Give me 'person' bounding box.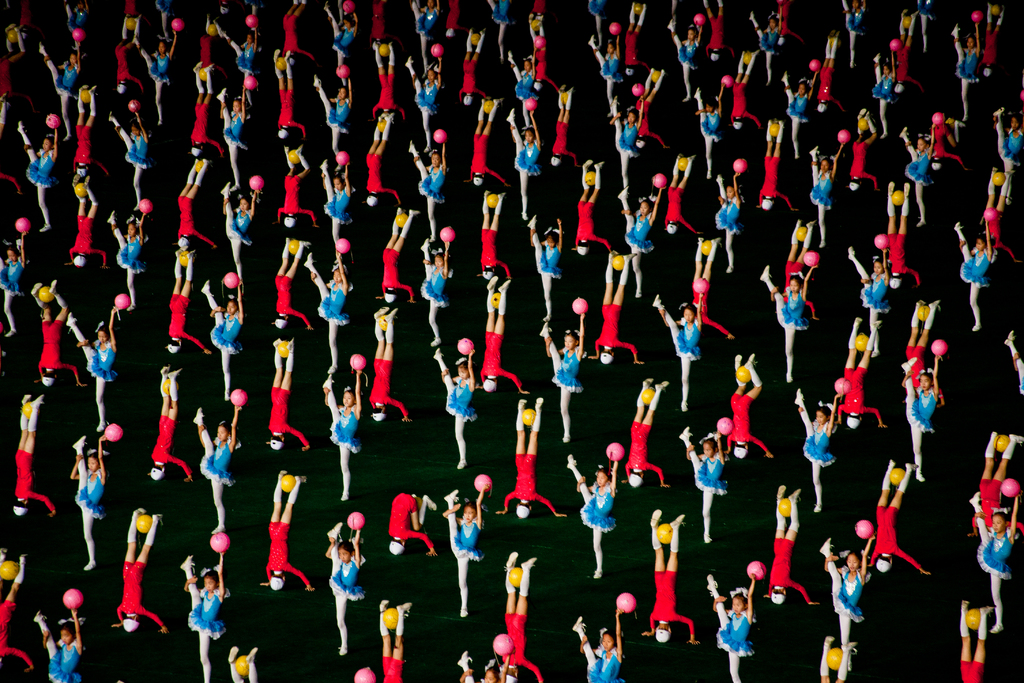
323, 366, 359, 497.
